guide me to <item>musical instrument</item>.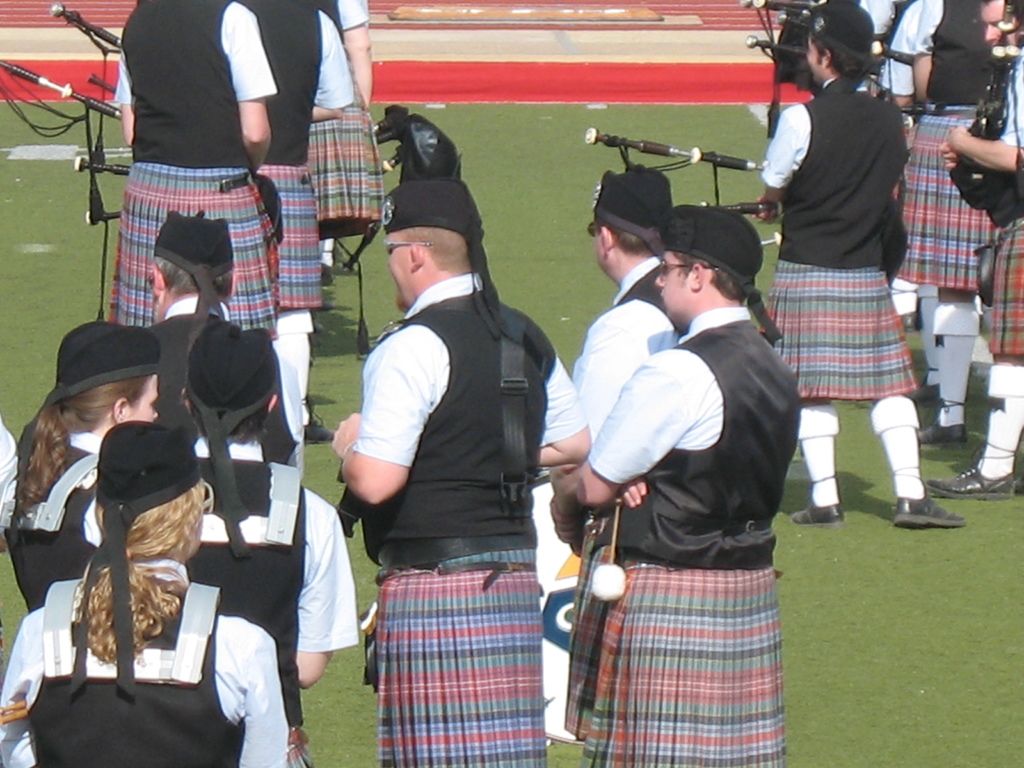
Guidance: 720, 0, 932, 120.
